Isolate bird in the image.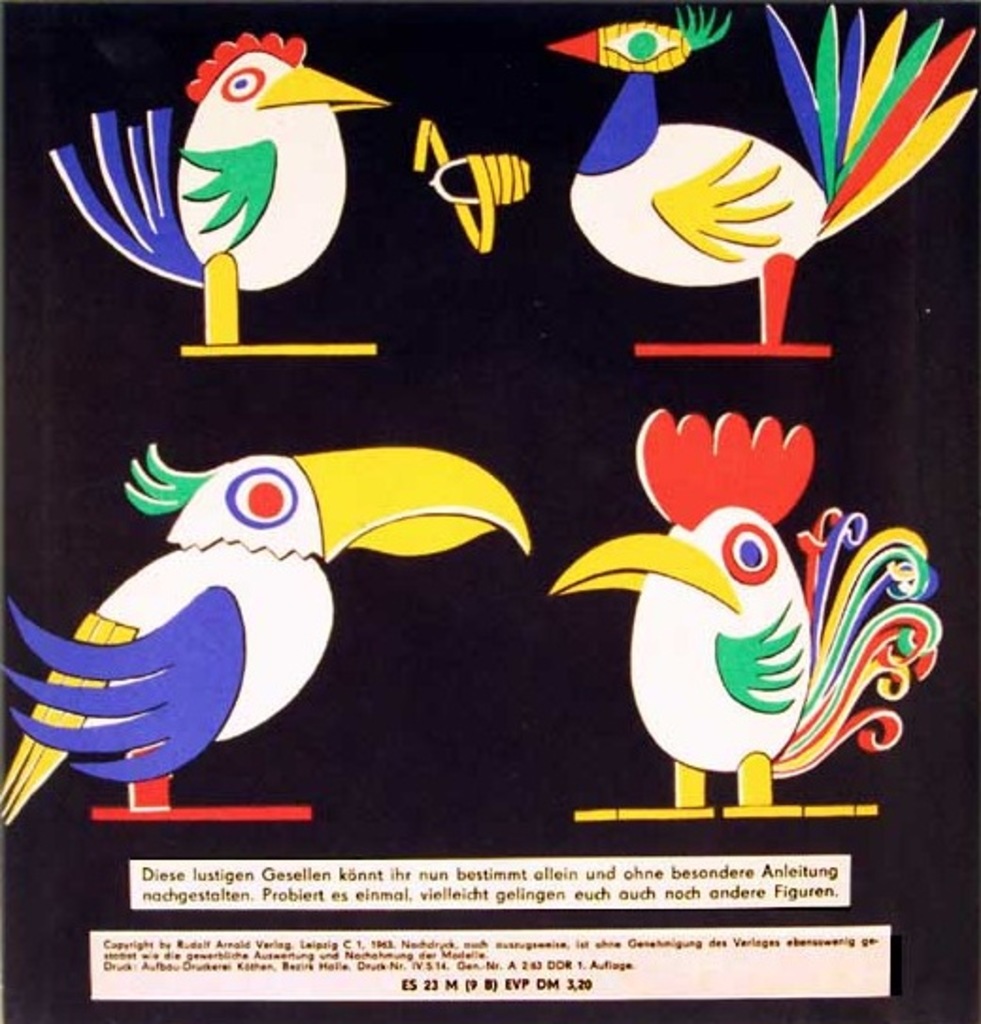
Isolated region: <box>40,38,391,355</box>.
